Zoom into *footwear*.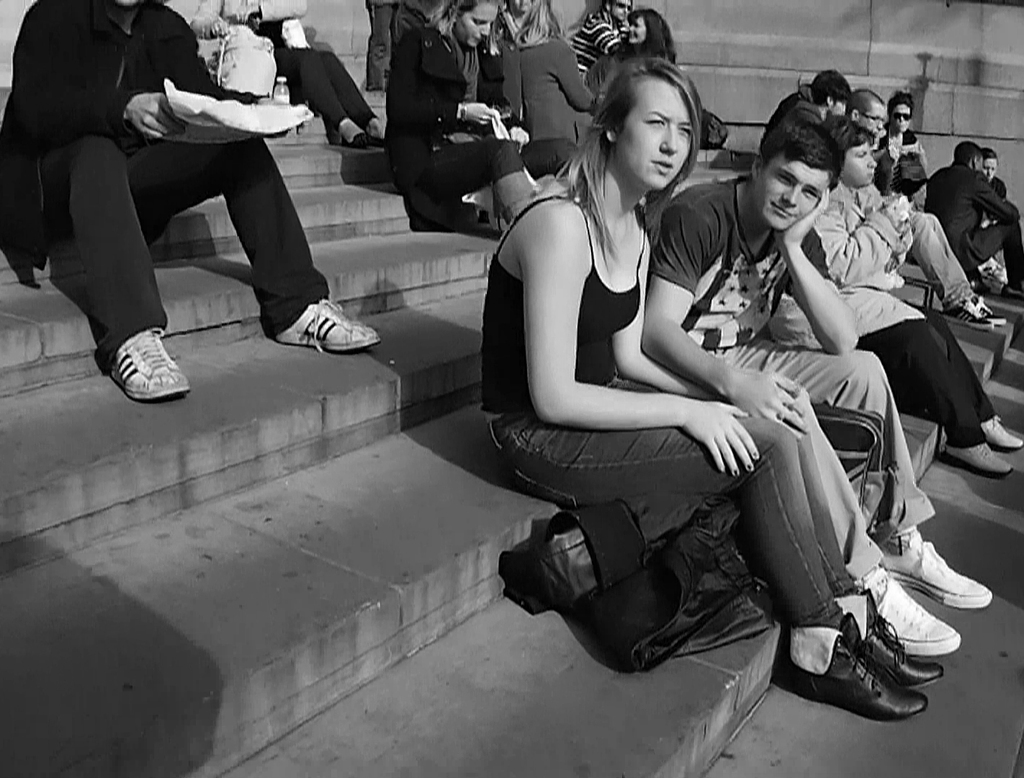
Zoom target: 869 571 963 656.
